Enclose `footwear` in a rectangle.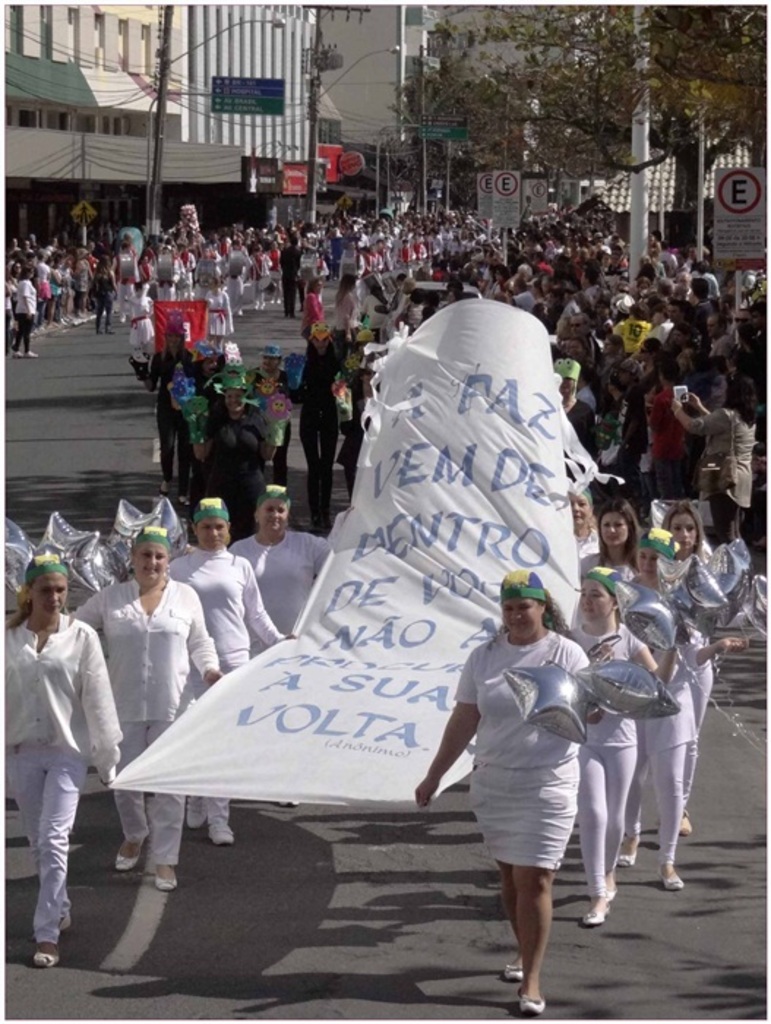
bbox(211, 821, 237, 847).
